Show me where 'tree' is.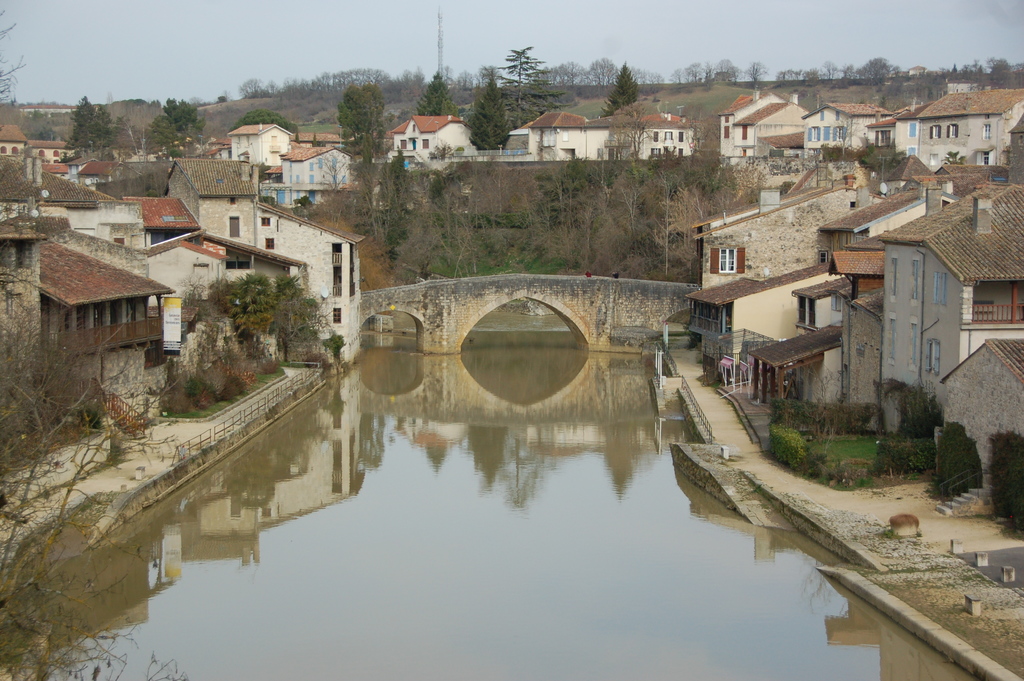
'tree' is at 228,274,276,335.
